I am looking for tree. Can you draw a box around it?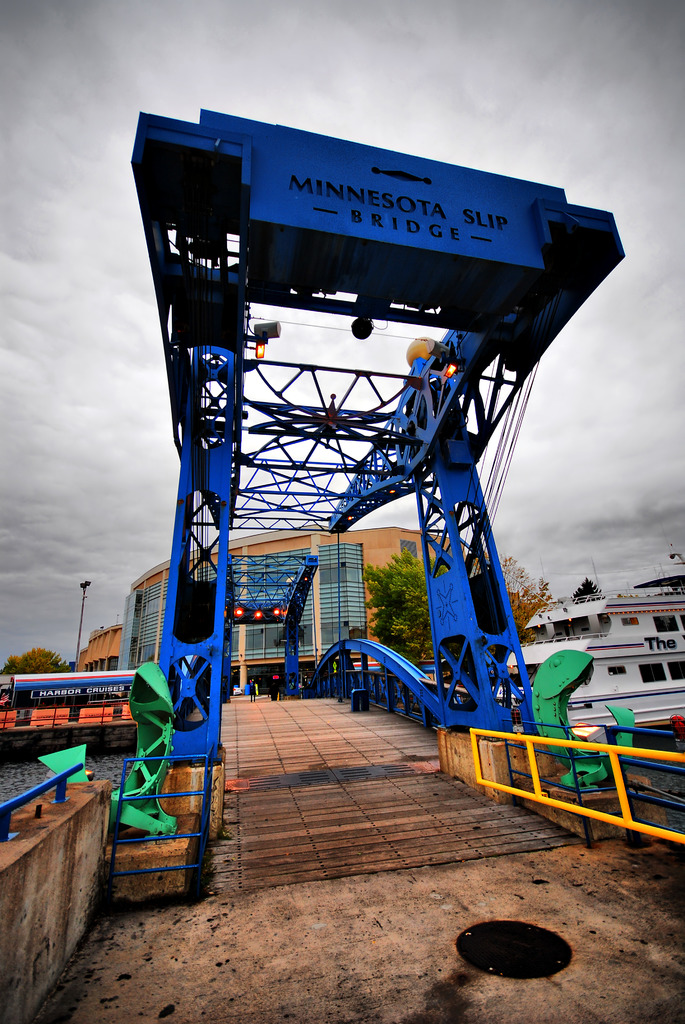
Sure, the bounding box is Rect(365, 520, 452, 676).
